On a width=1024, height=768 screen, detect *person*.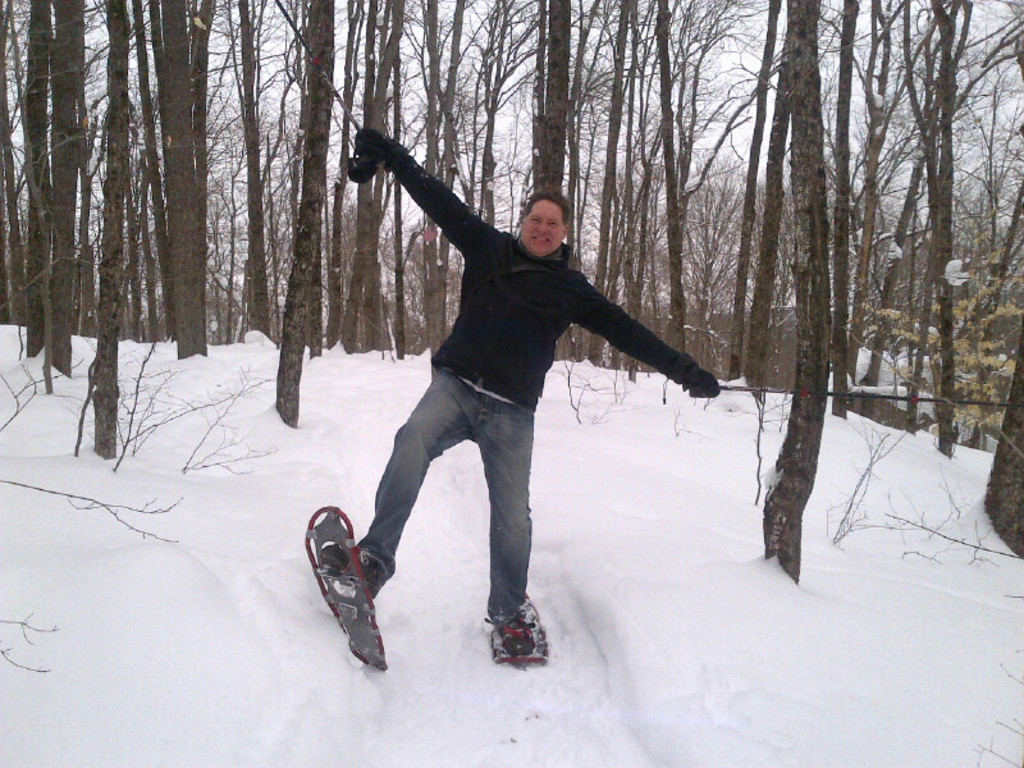
bbox(329, 115, 701, 687).
